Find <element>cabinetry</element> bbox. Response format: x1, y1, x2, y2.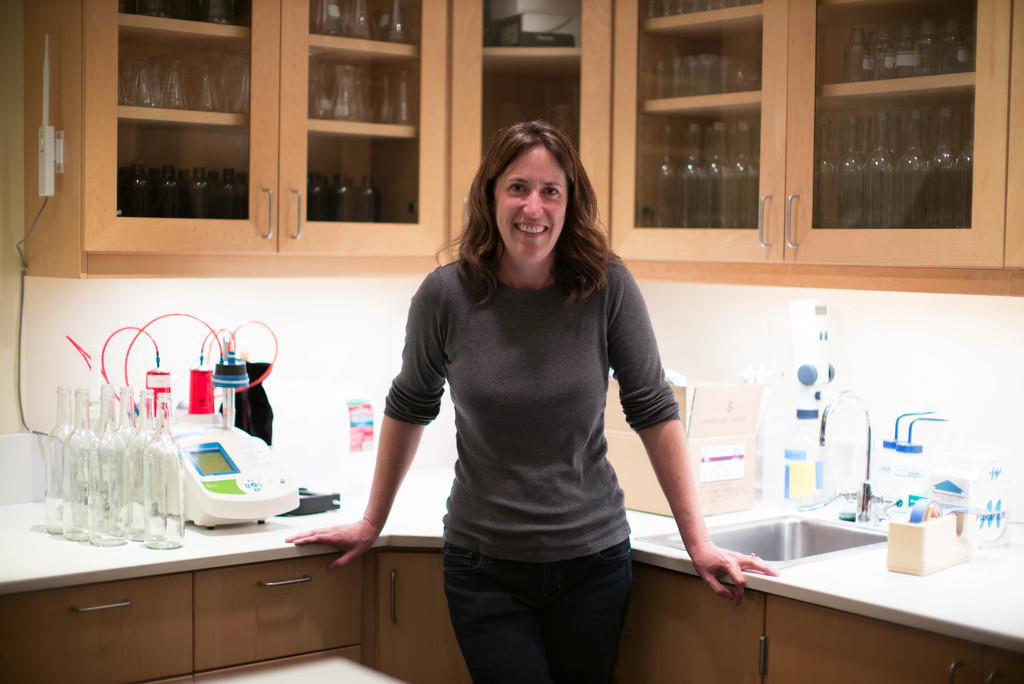
4, 476, 422, 662.
